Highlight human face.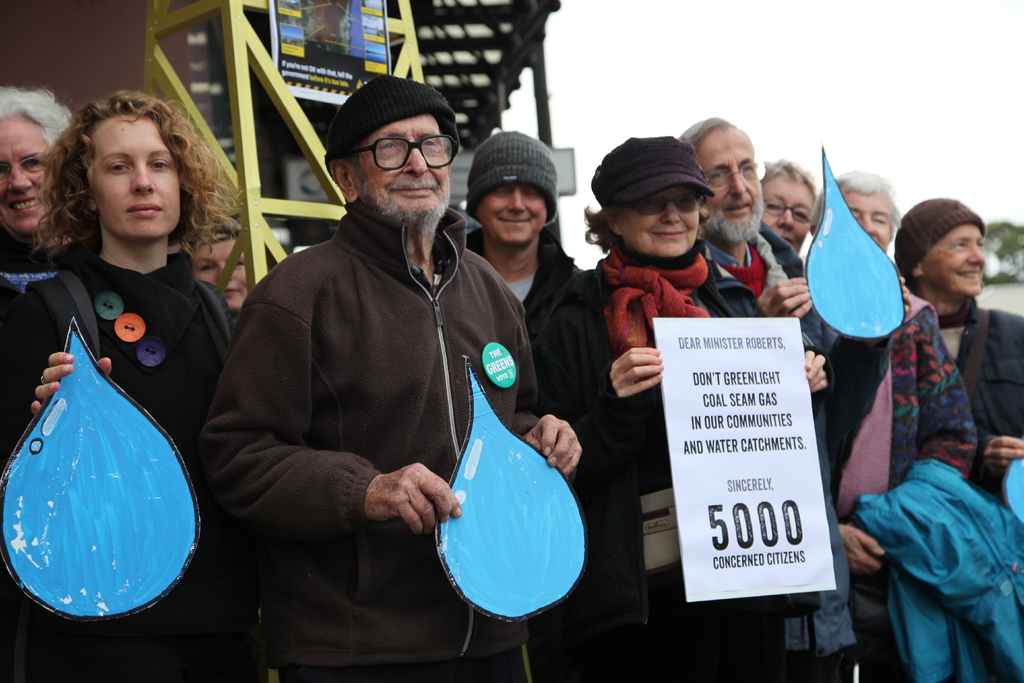
Highlighted region: box(191, 236, 246, 311).
